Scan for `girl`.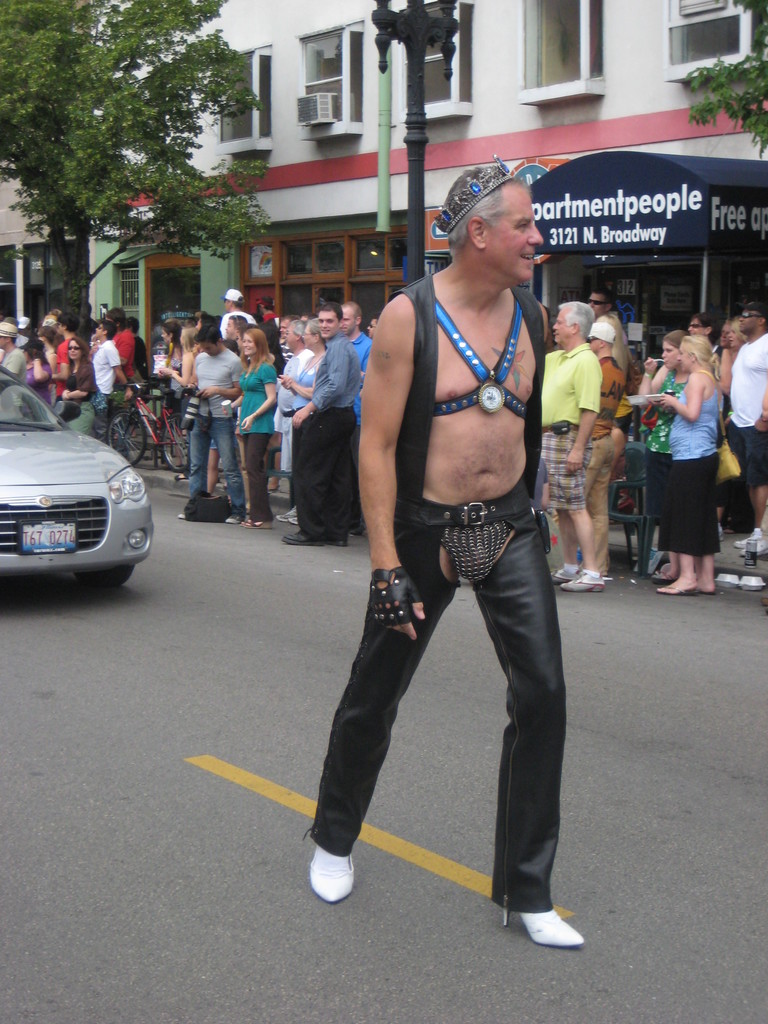
Scan result: bbox(623, 331, 694, 580).
